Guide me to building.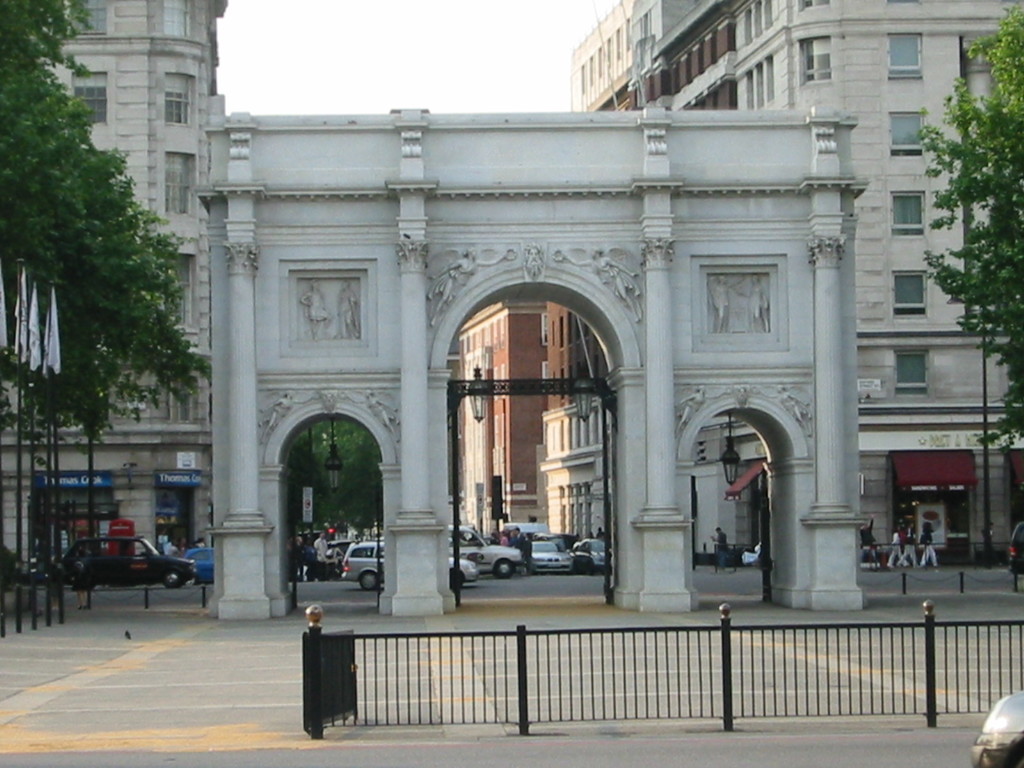
Guidance: bbox=(3, 4, 222, 563).
